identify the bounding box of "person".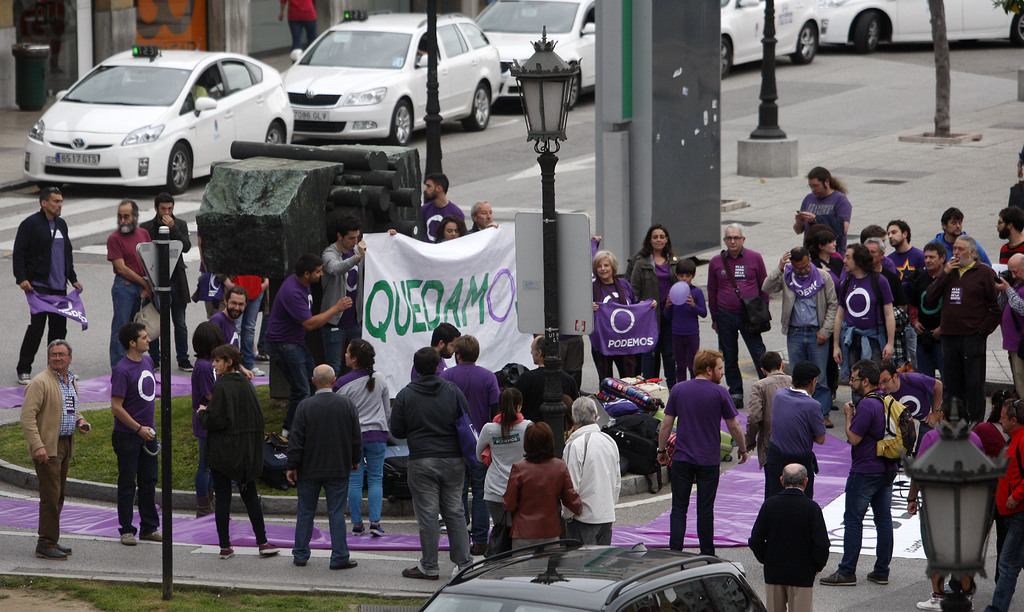
pyautogui.locateOnScreen(467, 202, 500, 234).
